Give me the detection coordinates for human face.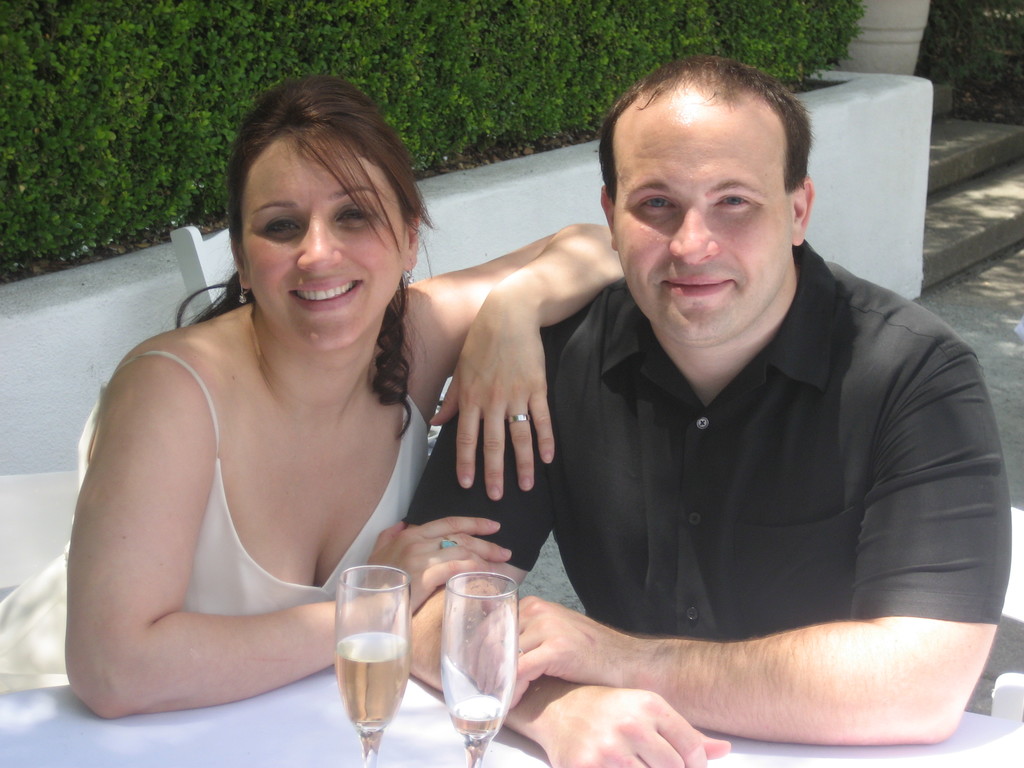
locate(618, 140, 778, 339).
